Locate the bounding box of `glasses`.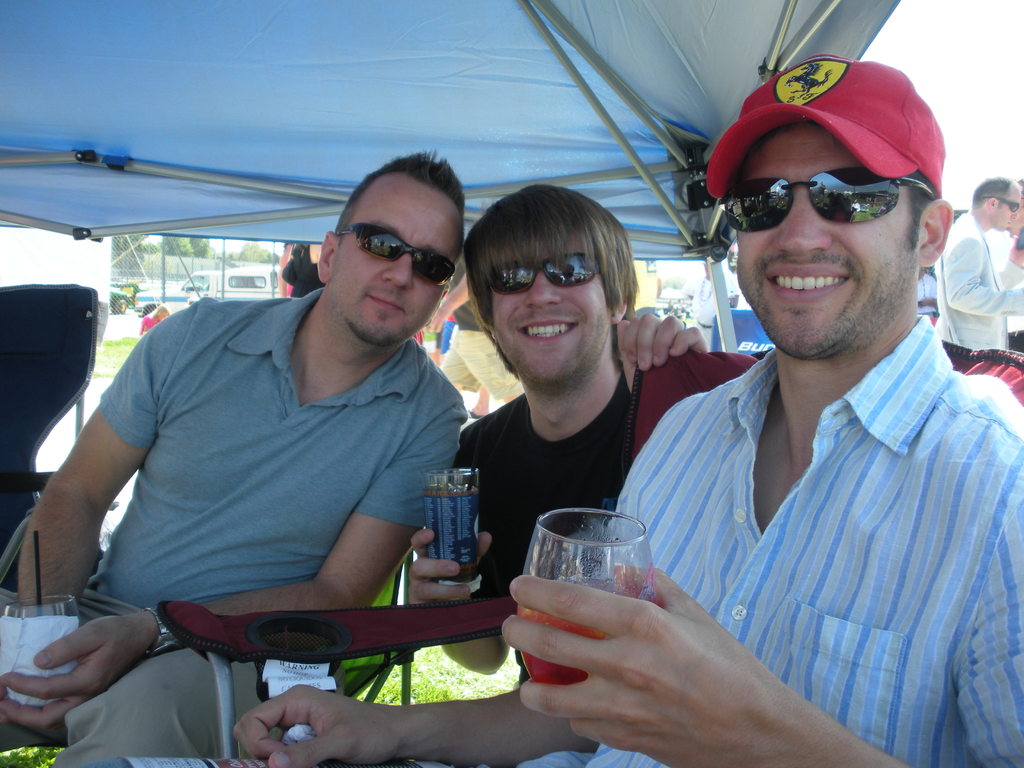
Bounding box: detection(322, 222, 456, 282).
